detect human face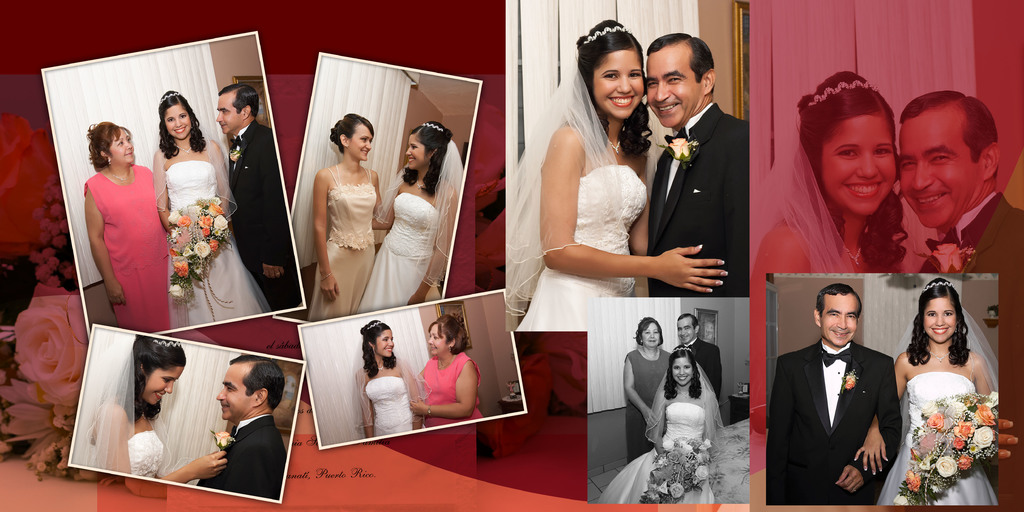
[x1=107, y1=125, x2=138, y2=165]
